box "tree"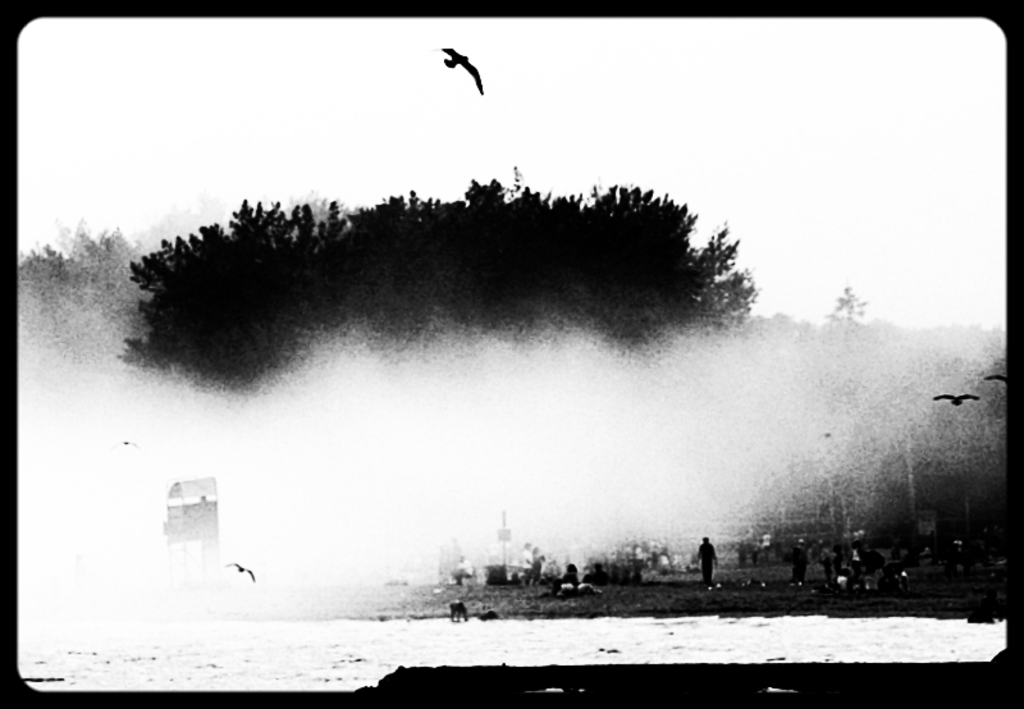
<bbox>18, 216, 140, 374</bbox>
